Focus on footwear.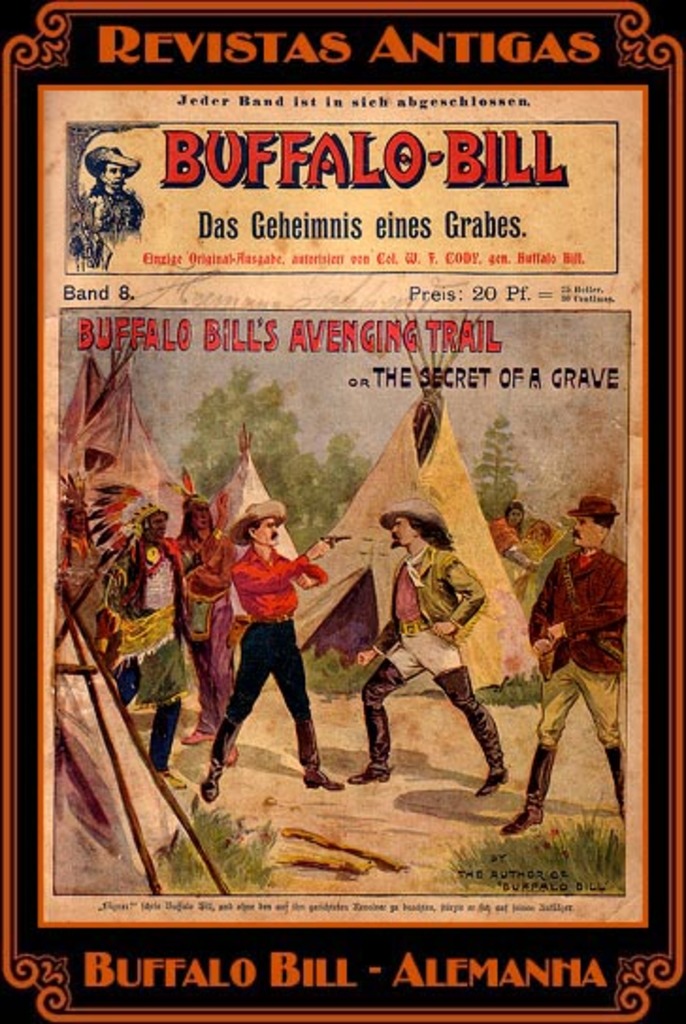
Focused at [222, 751, 237, 769].
